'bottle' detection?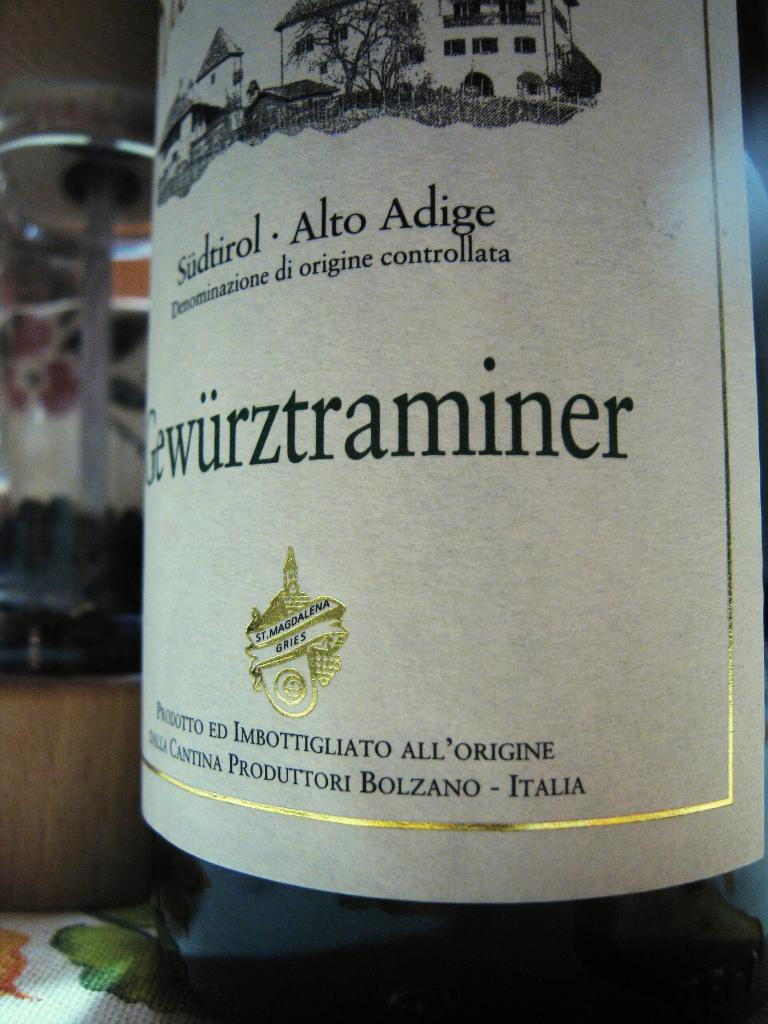
77, 4, 767, 975
